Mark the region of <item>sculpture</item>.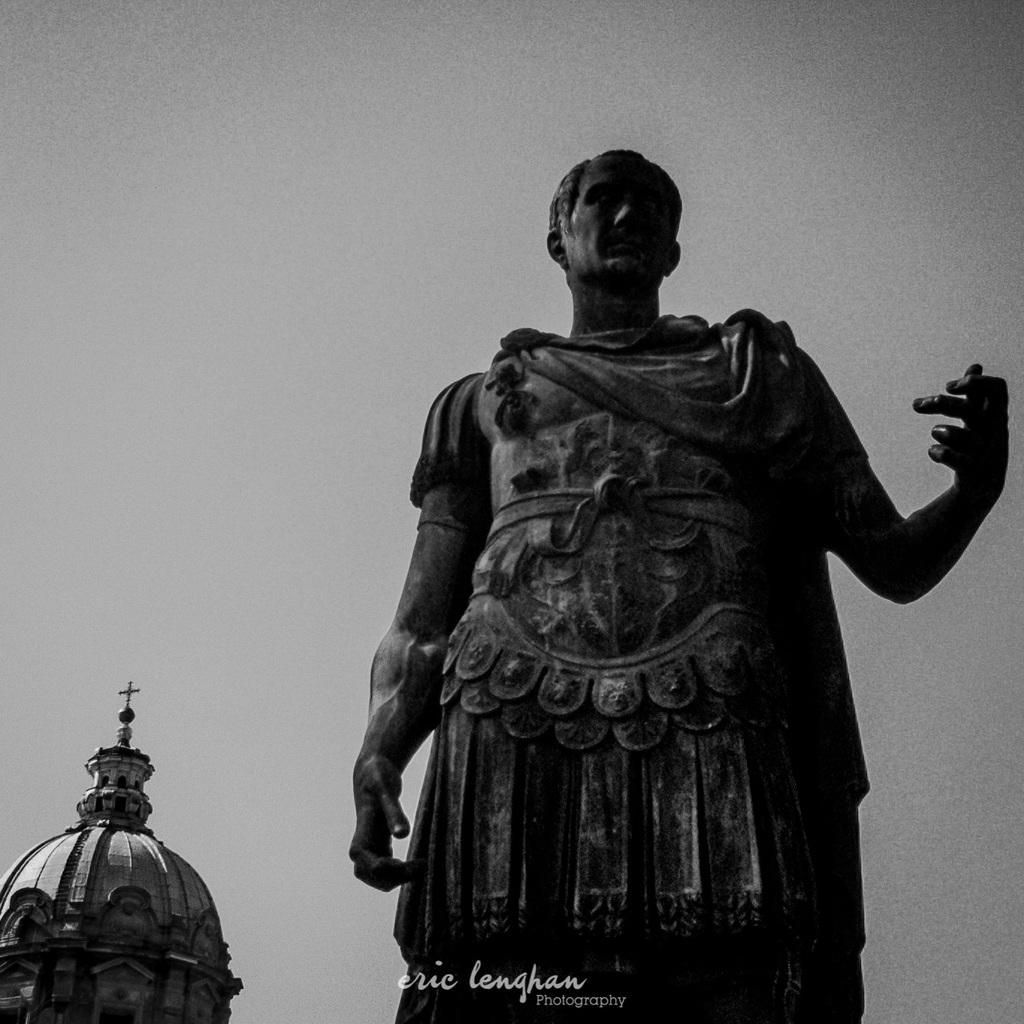
Region: box(348, 139, 1019, 1023).
